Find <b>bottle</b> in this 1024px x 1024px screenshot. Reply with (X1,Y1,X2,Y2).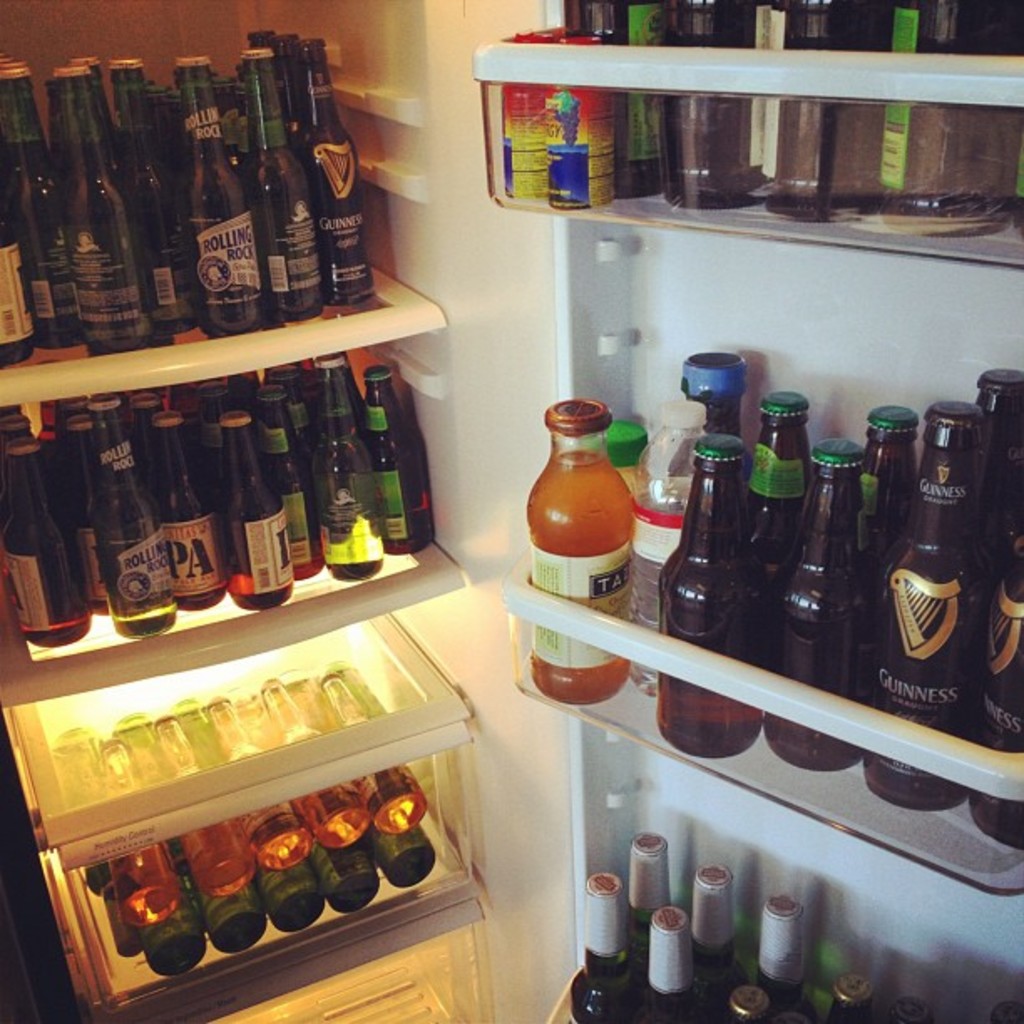
(243,381,320,577).
